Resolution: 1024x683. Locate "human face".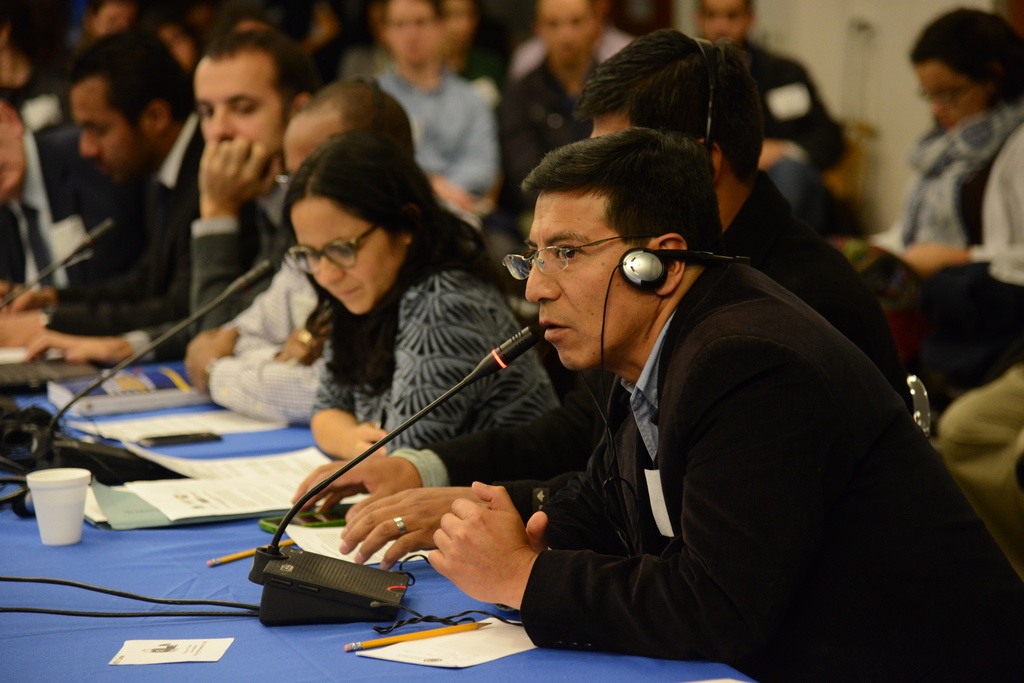
left=292, top=195, right=396, bottom=315.
